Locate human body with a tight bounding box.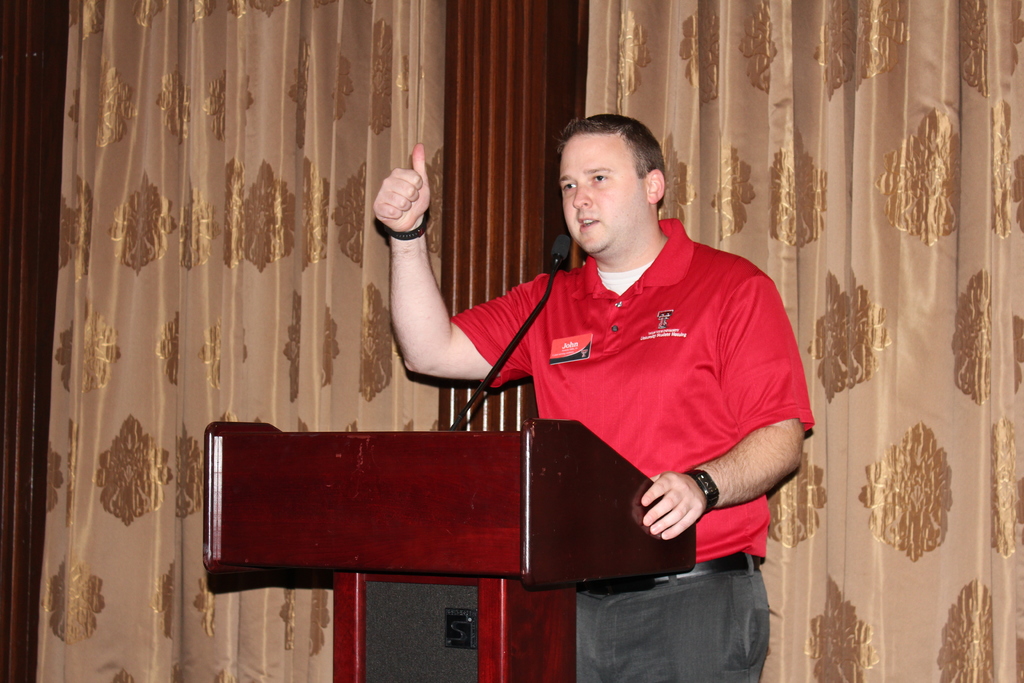
crop(452, 130, 806, 670).
